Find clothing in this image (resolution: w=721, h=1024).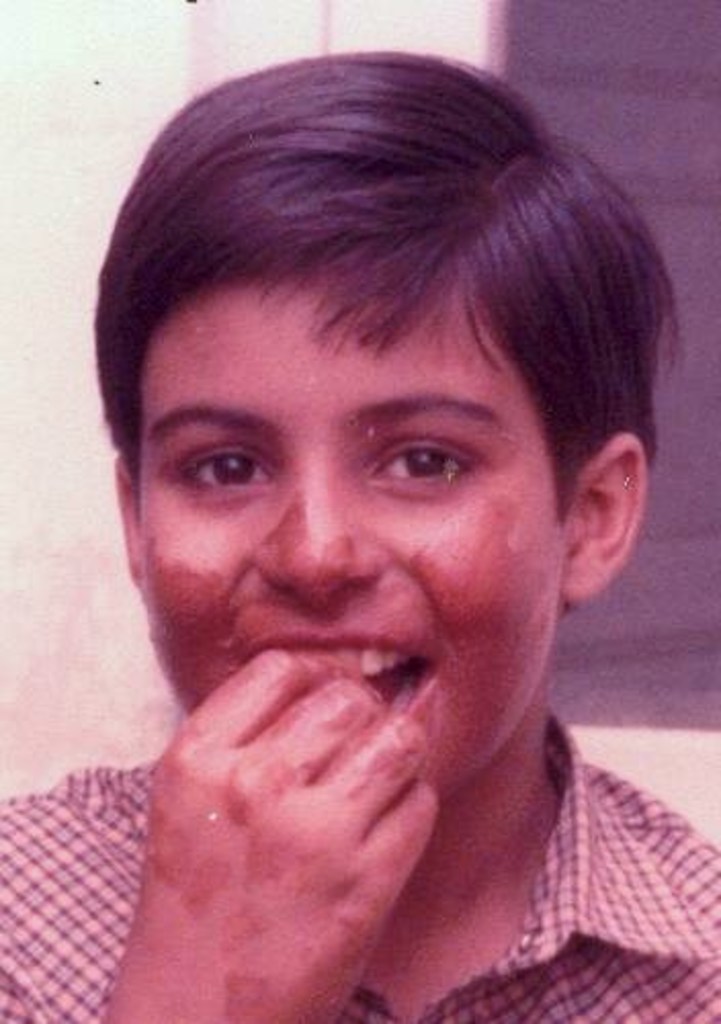
Rect(0, 745, 719, 1022).
